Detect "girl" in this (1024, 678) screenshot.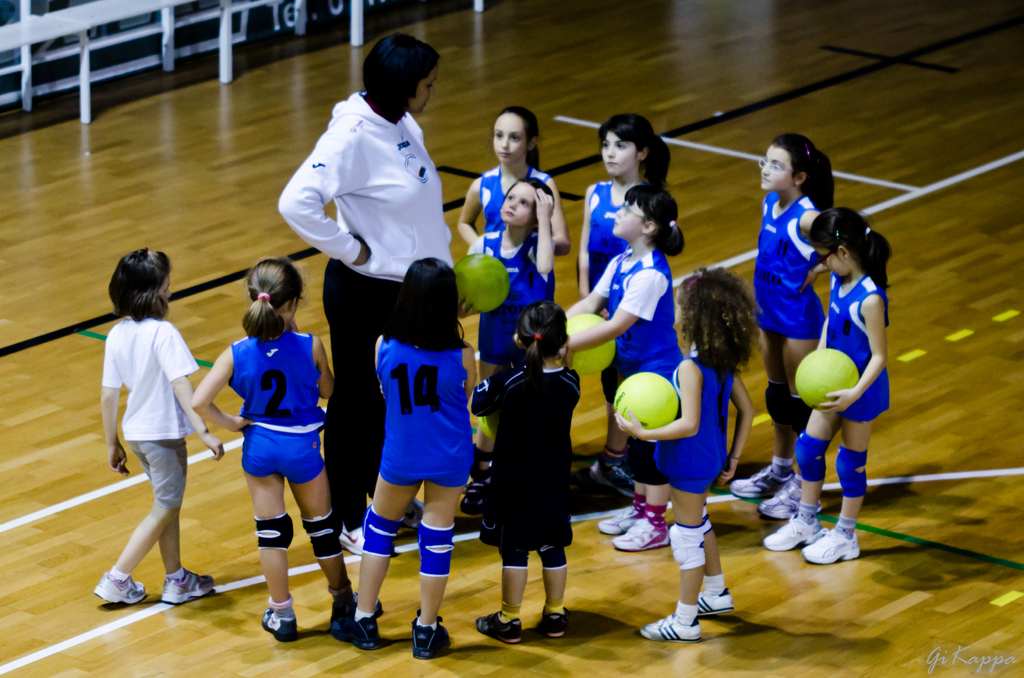
Detection: [left=576, top=114, right=673, bottom=494].
